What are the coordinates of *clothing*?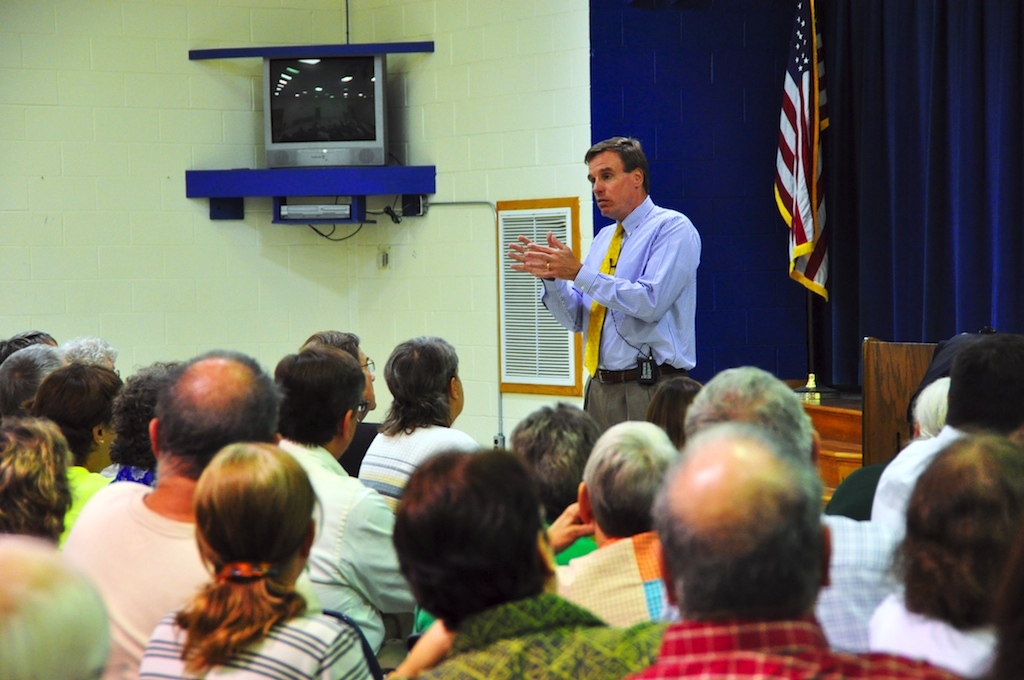
[867, 417, 976, 530].
